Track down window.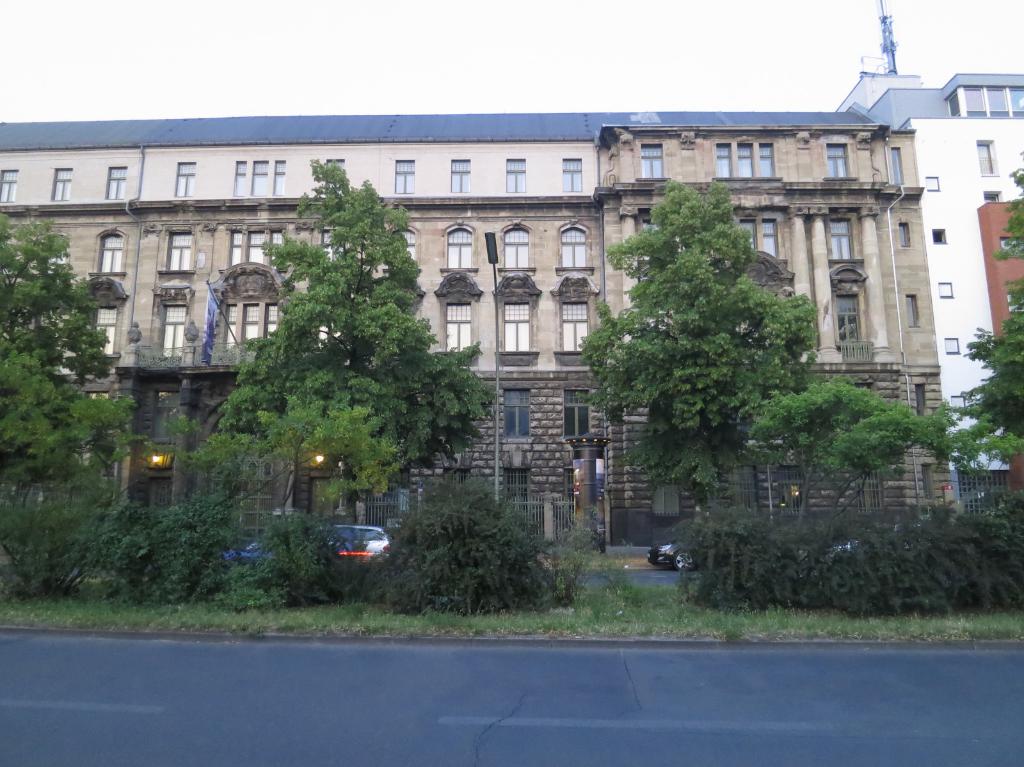
Tracked to BBox(53, 170, 73, 200).
